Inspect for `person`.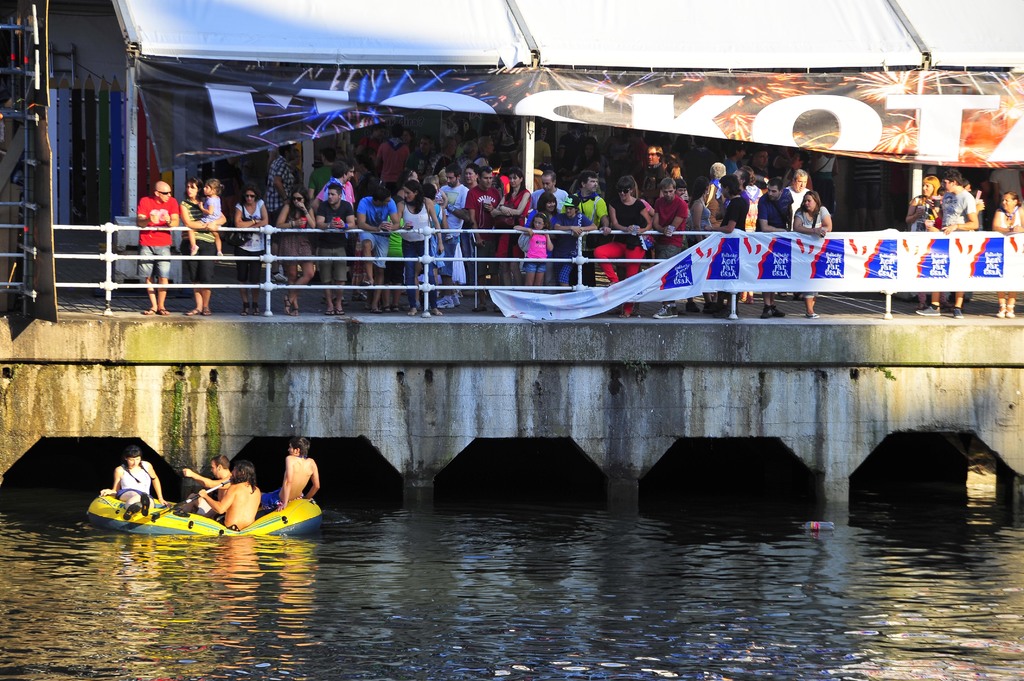
Inspection: locate(264, 143, 314, 220).
